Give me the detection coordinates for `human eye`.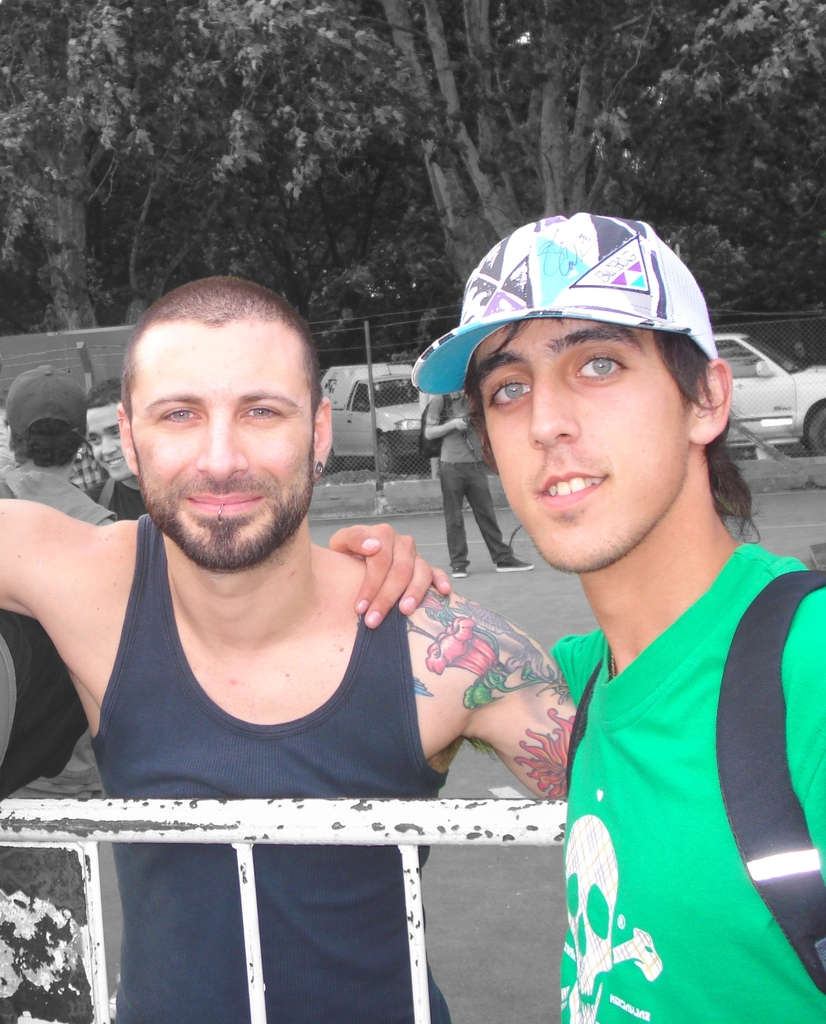
<region>242, 402, 286, 426</region>.
